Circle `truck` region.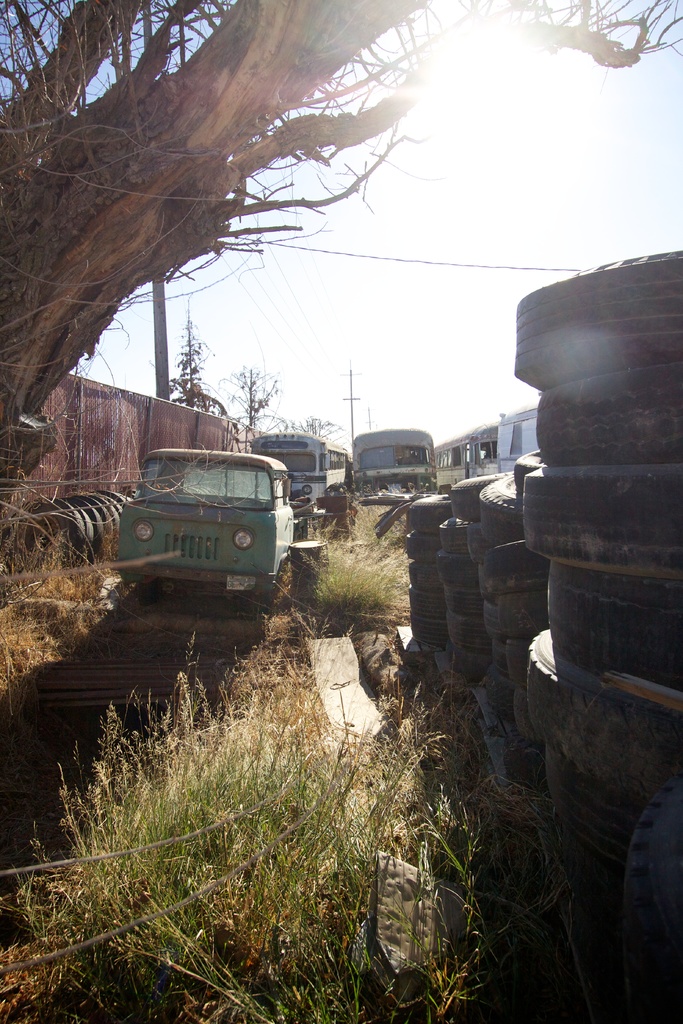
Region: left=339, top=420, right=437, bottom=511.
